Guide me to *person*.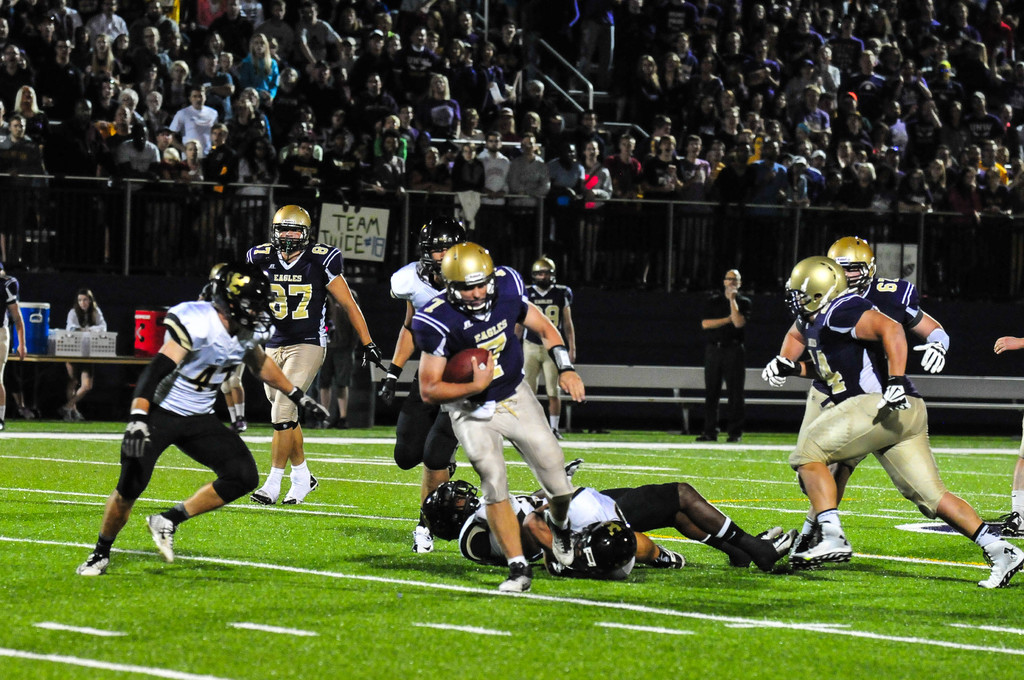
Guidance: 519, 485, 690, 578.
